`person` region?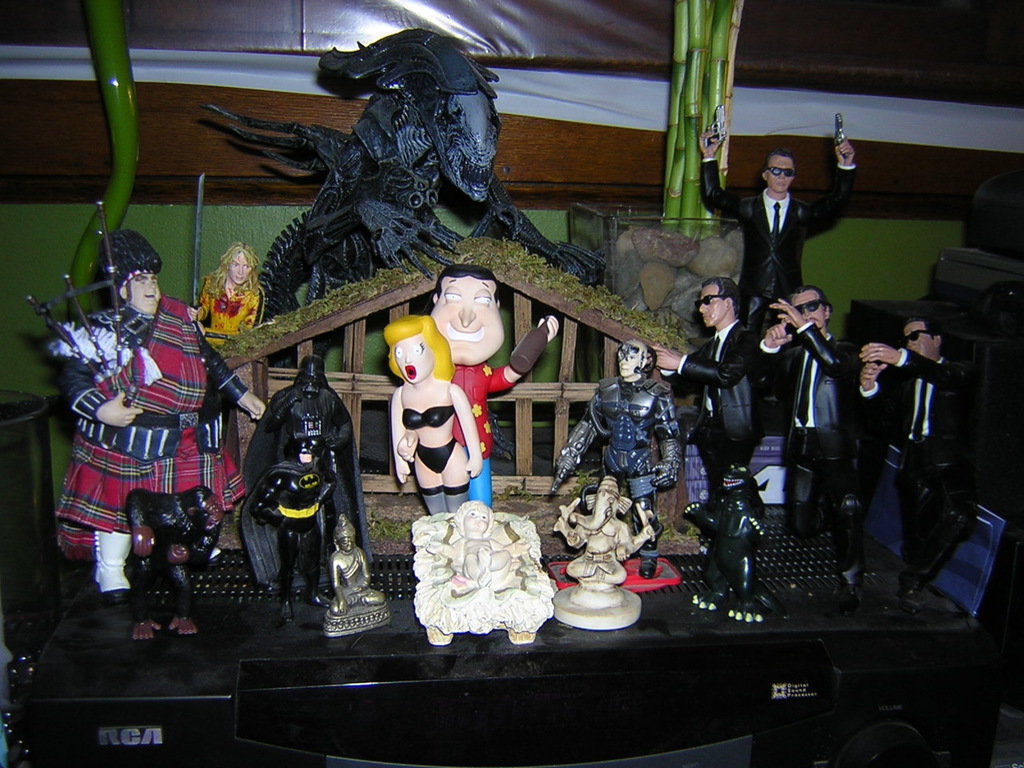
190,242,259,351
